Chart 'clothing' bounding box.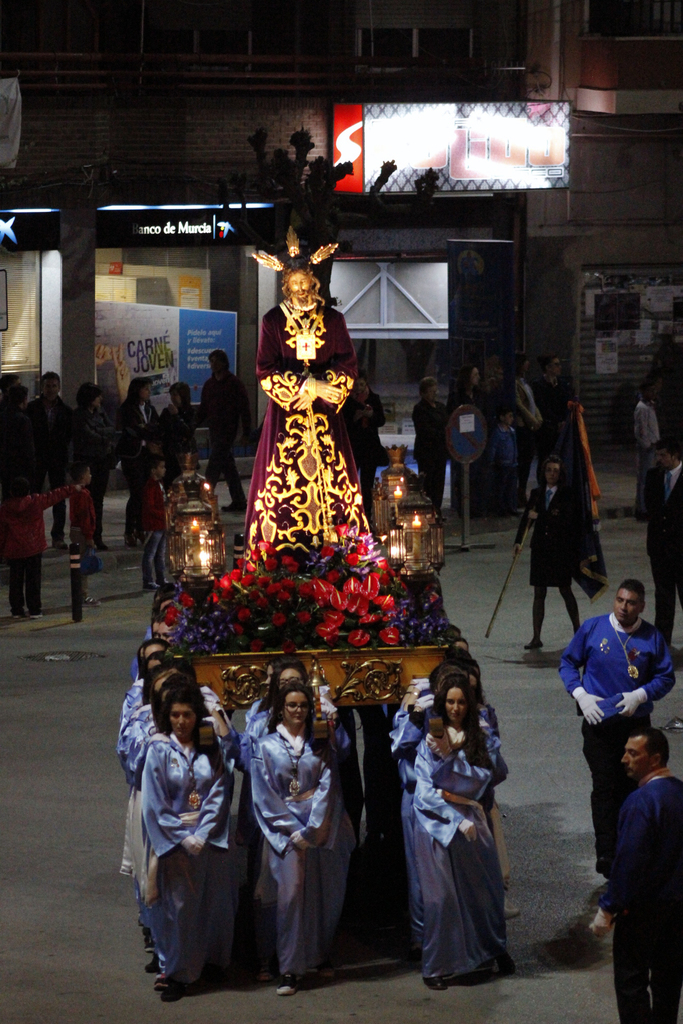
Charted: bbox=[229, 712, 354, 936].
